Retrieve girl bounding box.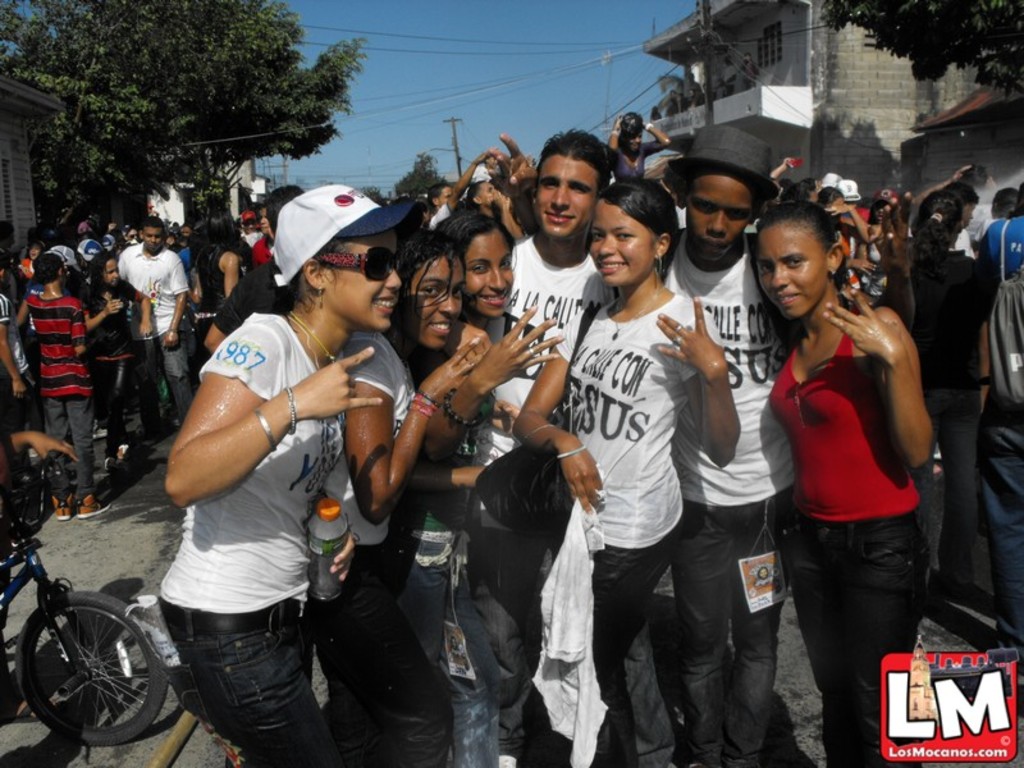
Bounding box: crop(439, 209, 568, 767).
